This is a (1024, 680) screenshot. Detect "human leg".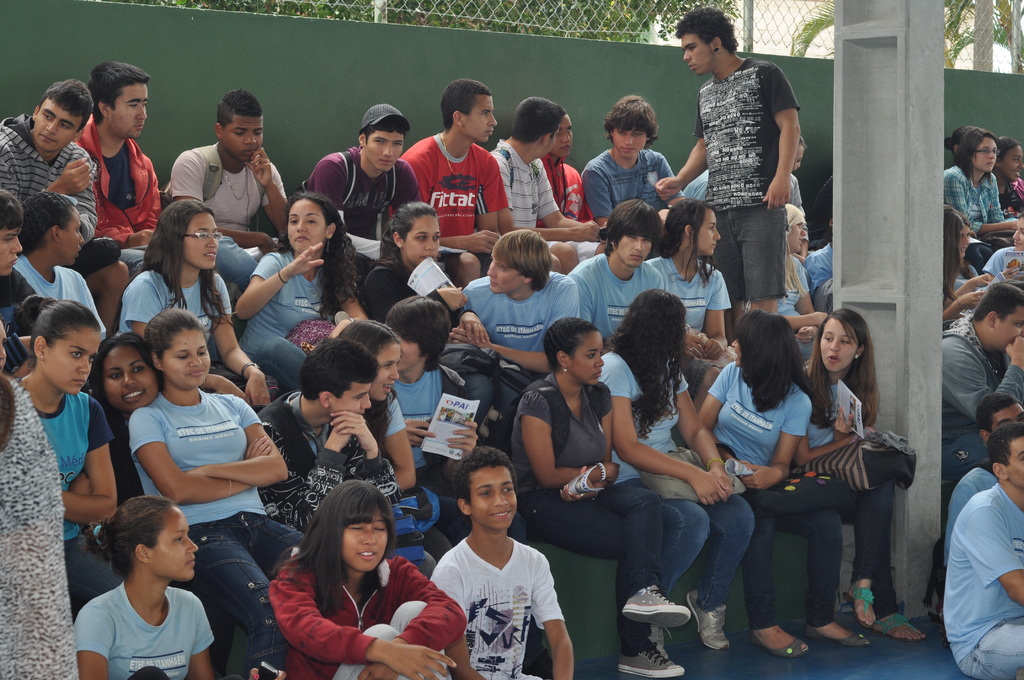
701 205 743 305.
